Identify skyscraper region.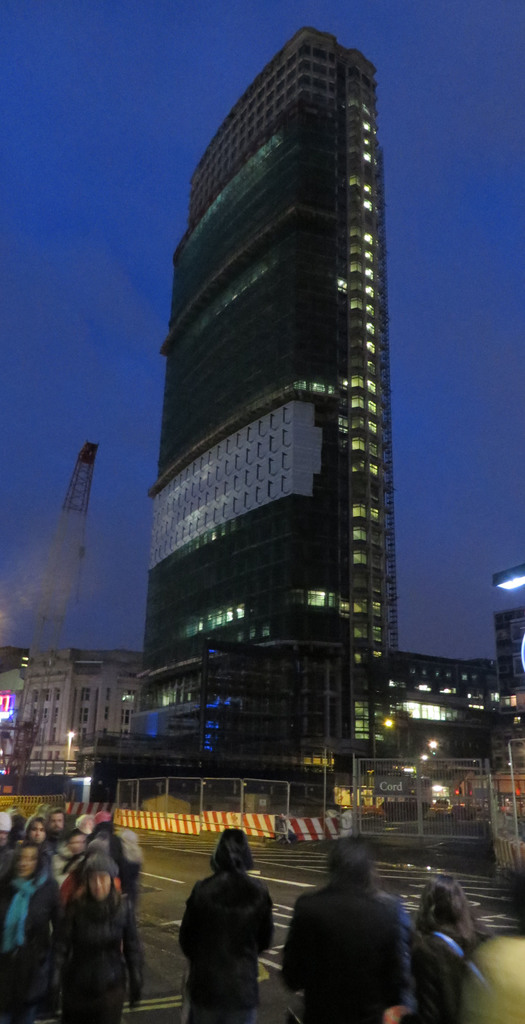
Region: select_region(494, 607, 524, 707).
